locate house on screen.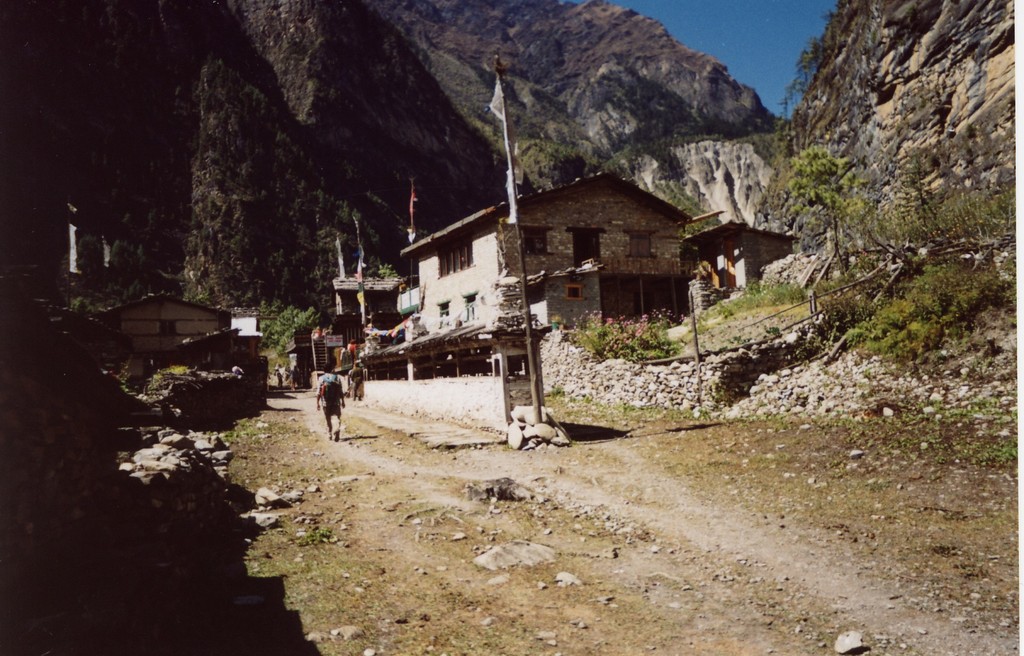
On screen at {"x1": 684, "y1": 216, "x2": 808, "y2": 331}.
